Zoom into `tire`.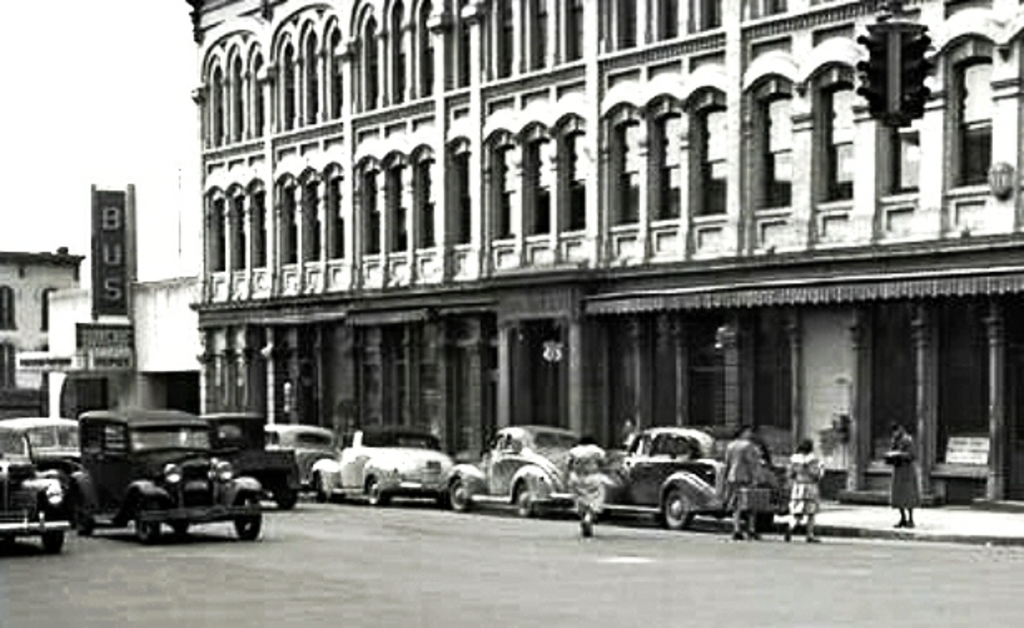
Zoom target: [left=35, top=527, right=76, bottom=557].
